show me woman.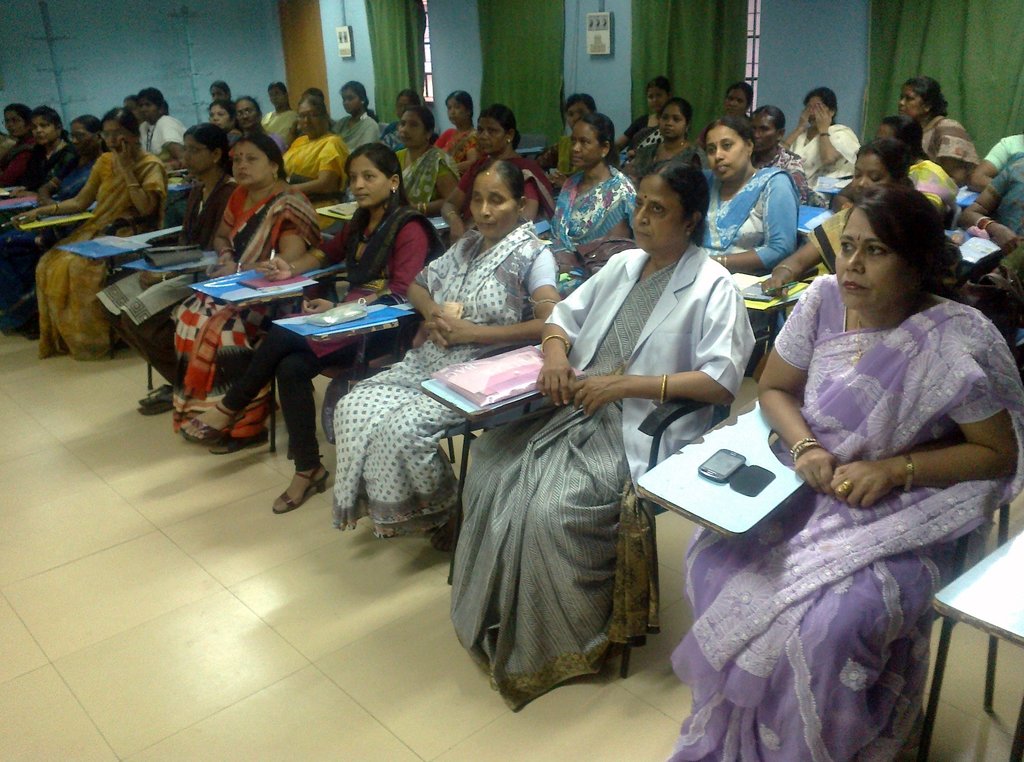
woman is here: <region>433, 106, 562, 244</region>.
